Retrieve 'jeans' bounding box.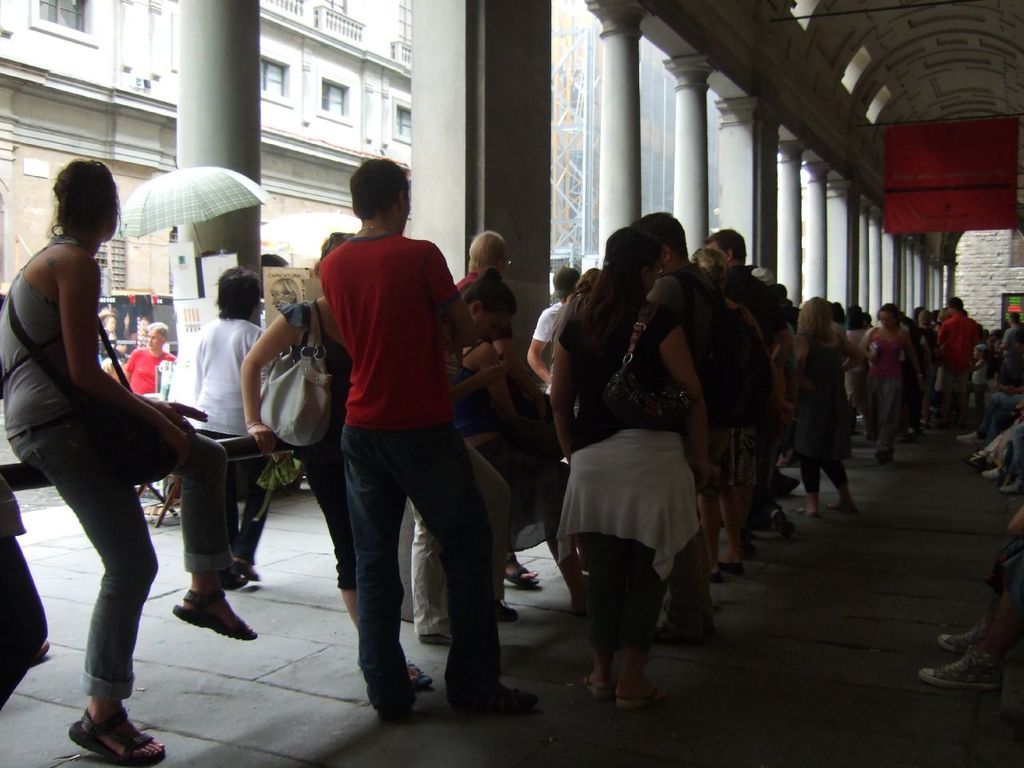
Bounding box: {"left": 308, "top": 416, "right": 512, "bottom": 718}.
